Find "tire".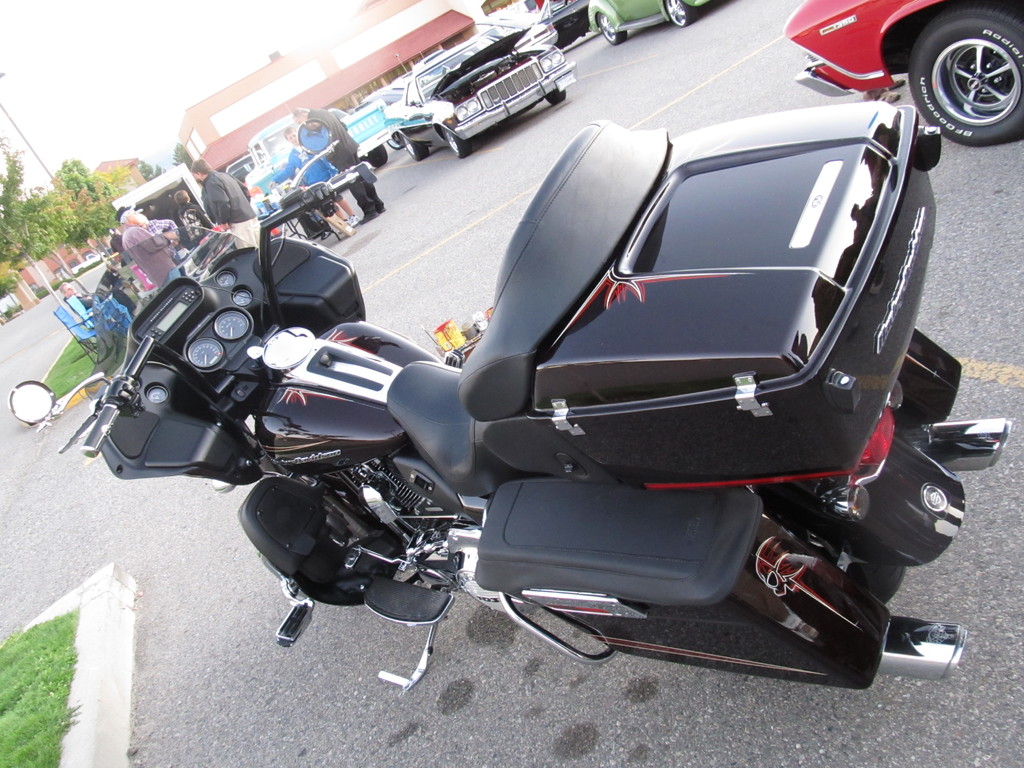
[401,136,429,157].
